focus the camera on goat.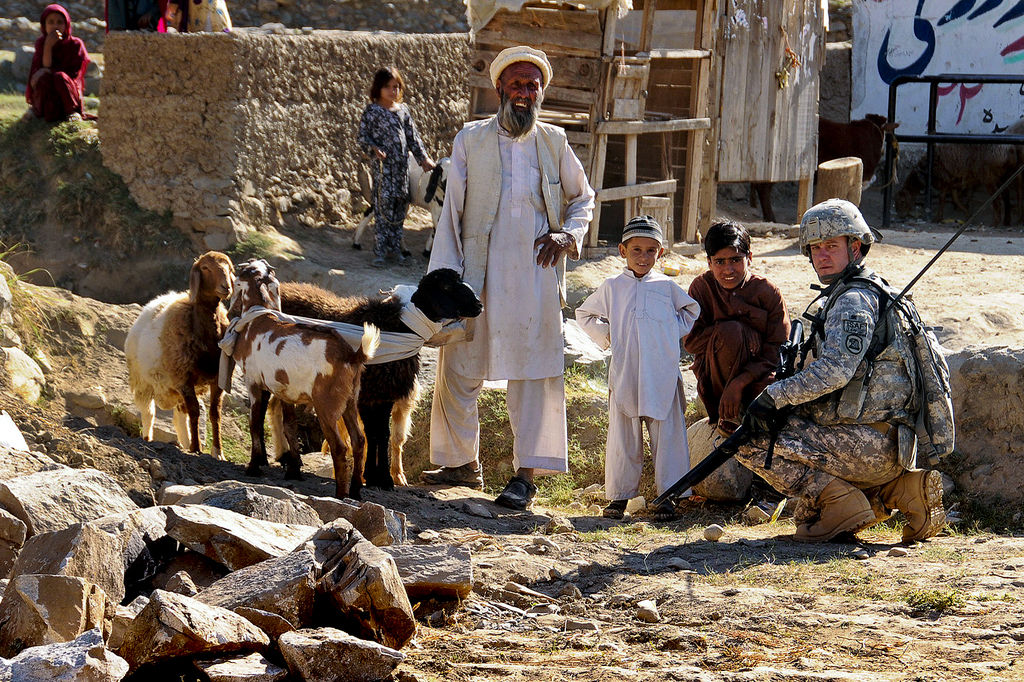
Focus region: Rect(279, 262, 485, 489).
